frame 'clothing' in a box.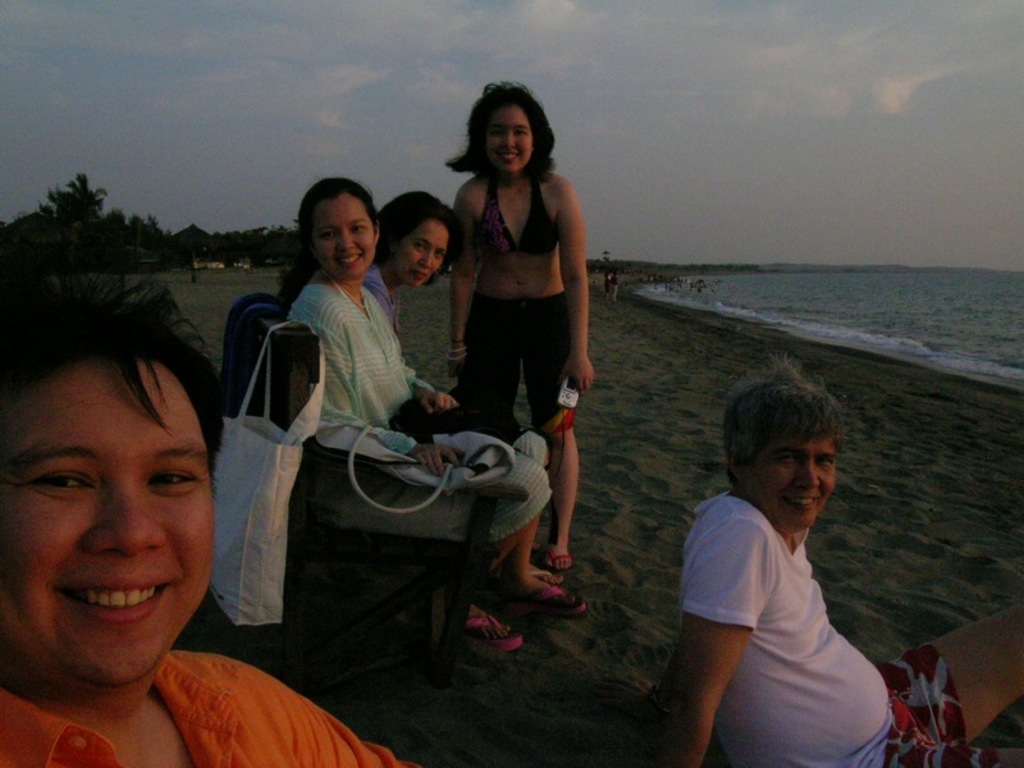
[465, 293, 576, 449].
